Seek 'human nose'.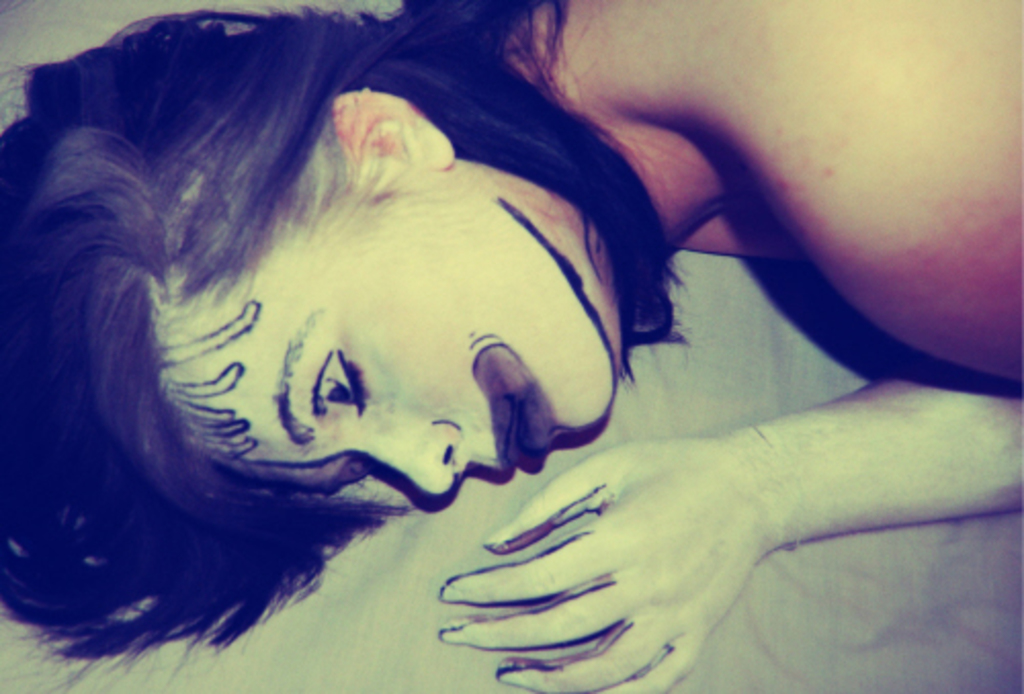
<box>348,420,473,502</box>.
